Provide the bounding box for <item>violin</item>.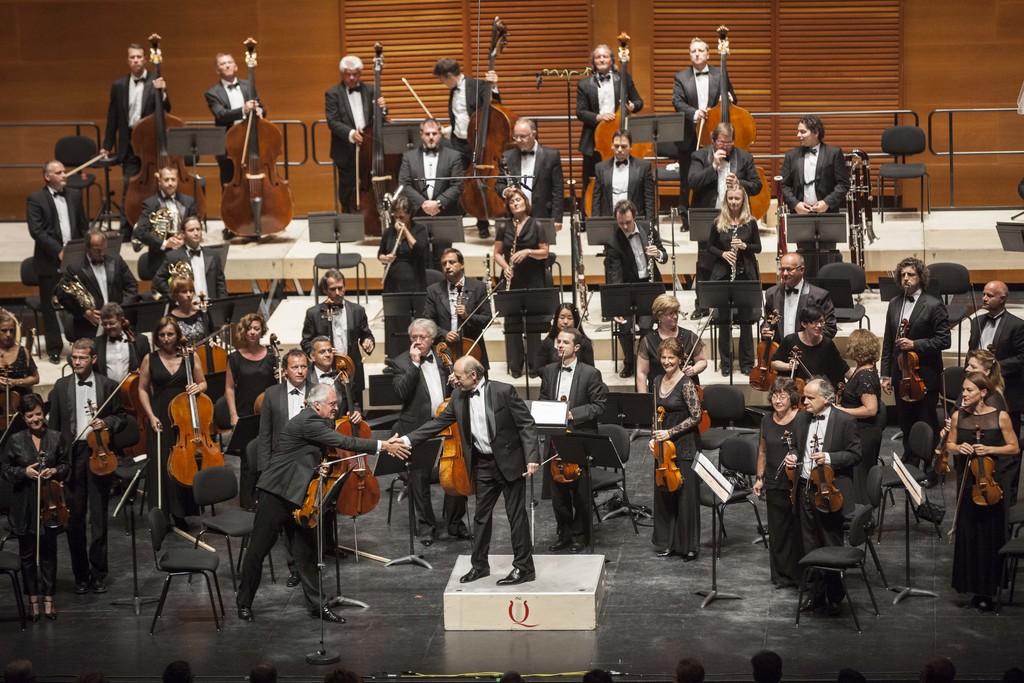
[x1=404, y1=15, x2=512, y2=218].
